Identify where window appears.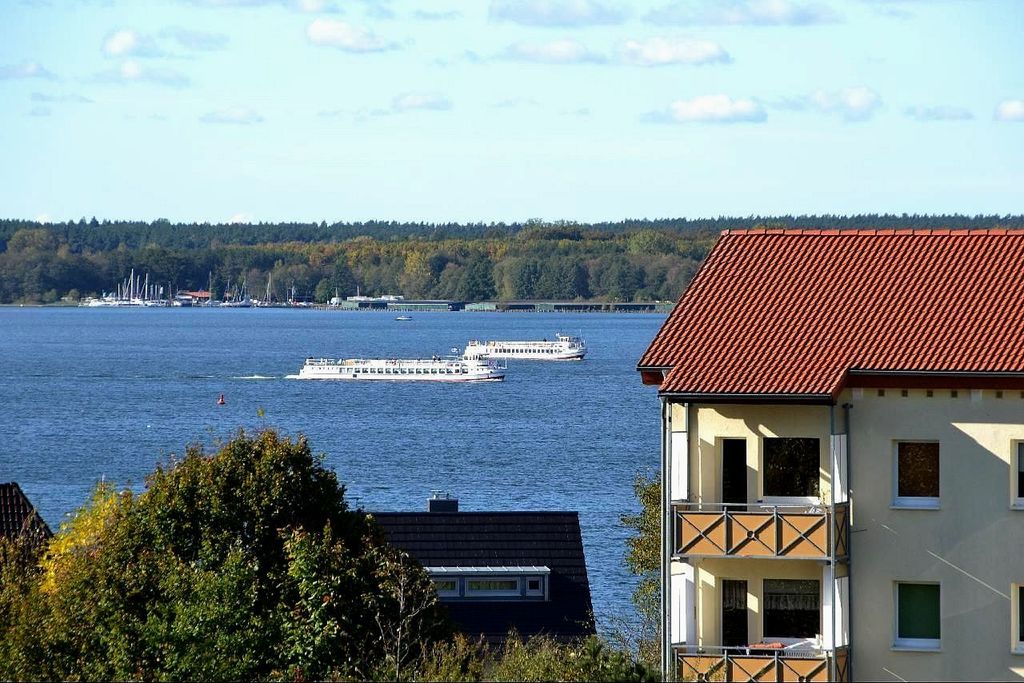
Appears at x1=762 y1=581 x2=820 y2=639.
